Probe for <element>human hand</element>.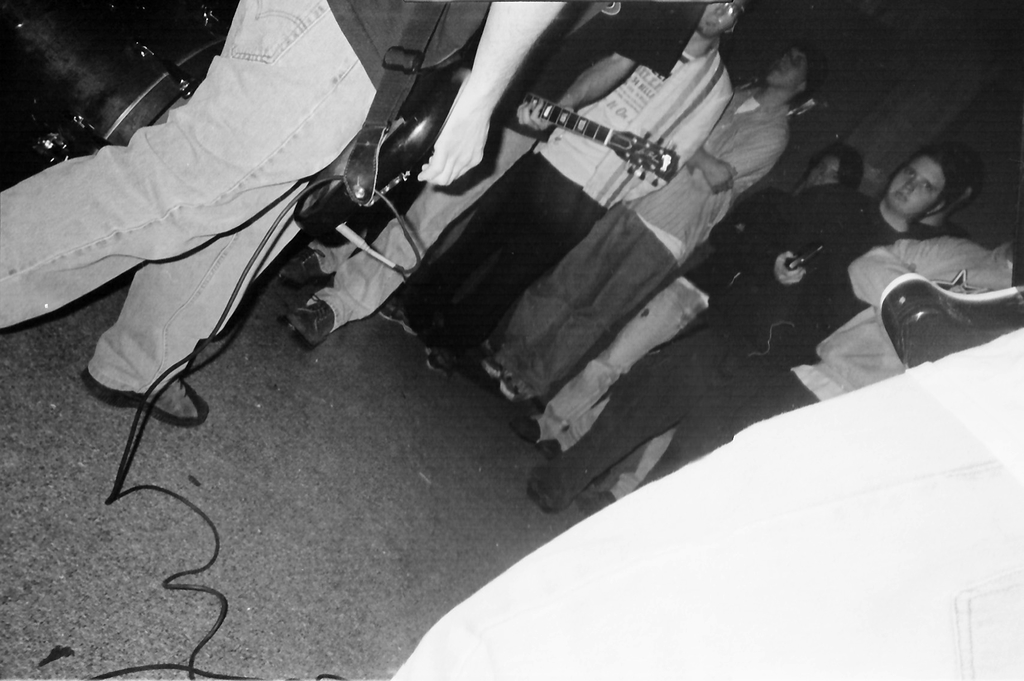
Probe result: left=518, top=100, right=575, bottom=129.
